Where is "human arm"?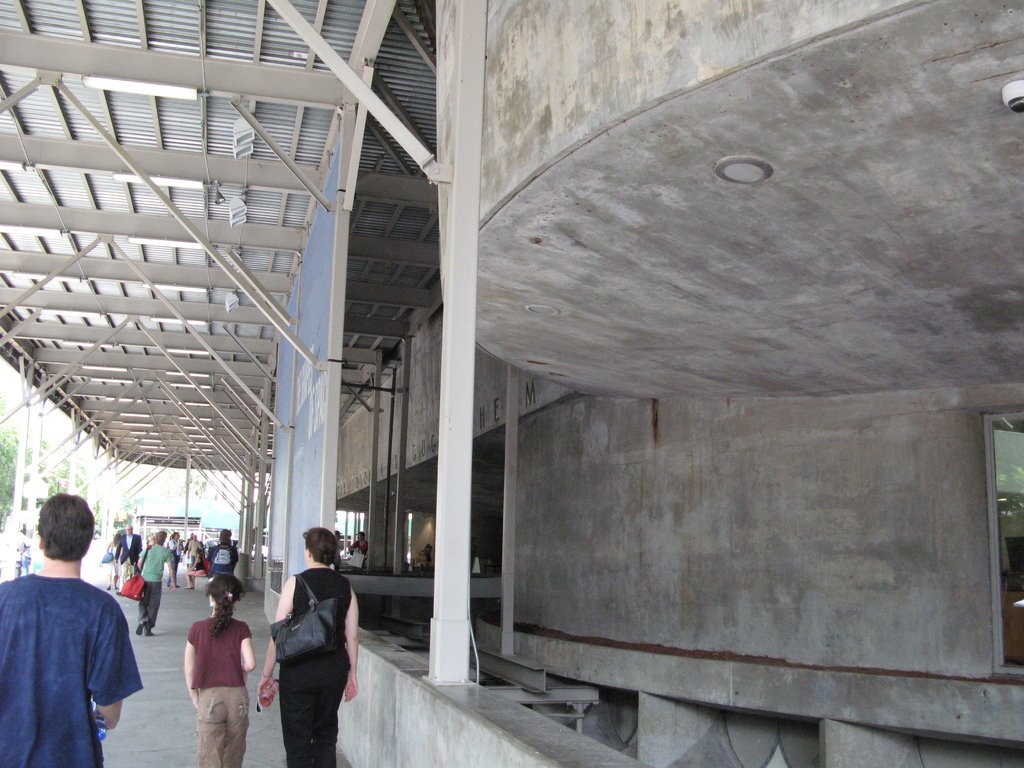
l=168, t=548, r=177, b=588.
